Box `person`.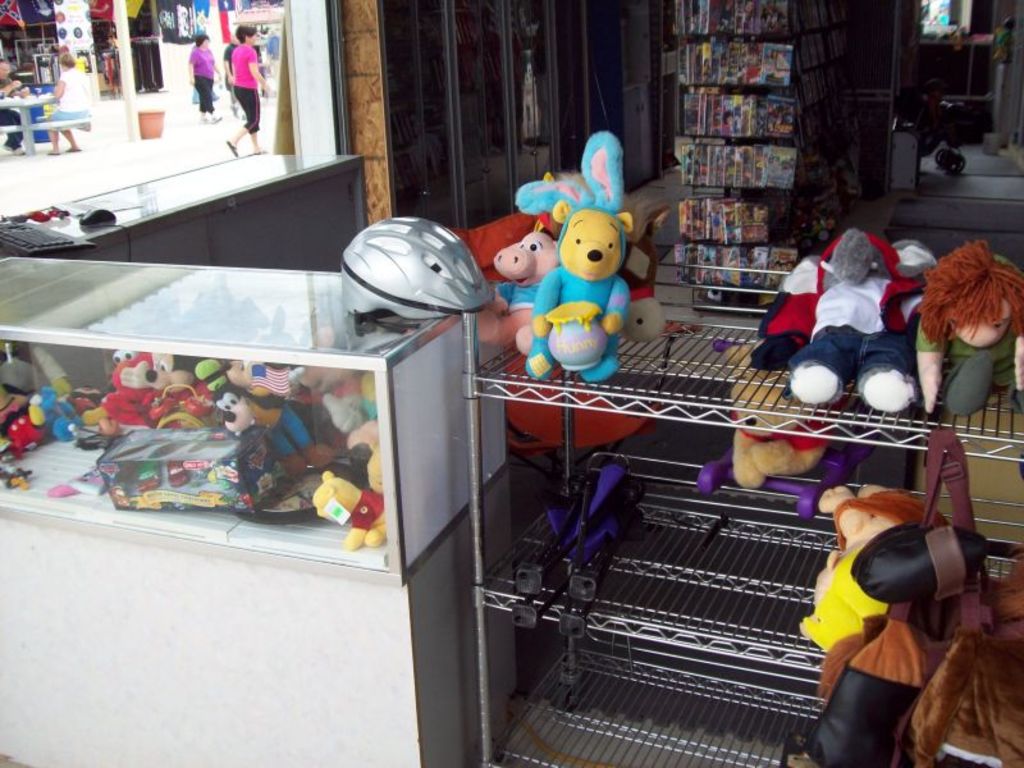
bbox(187, 35, 215, 125).
